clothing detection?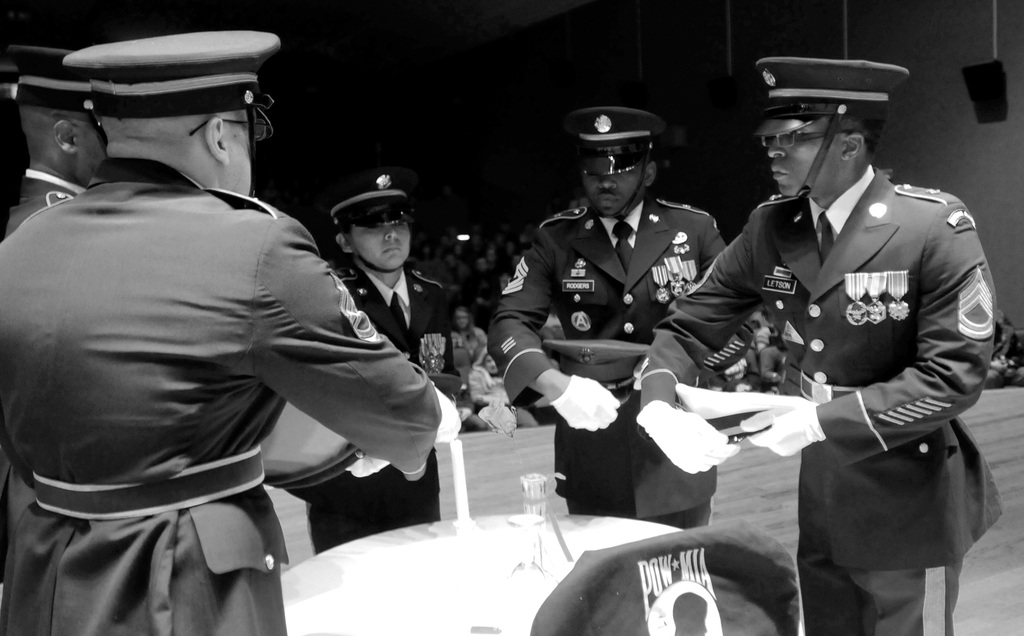
pyautogui.locateOnScreen(486, 196, 726, 530)
